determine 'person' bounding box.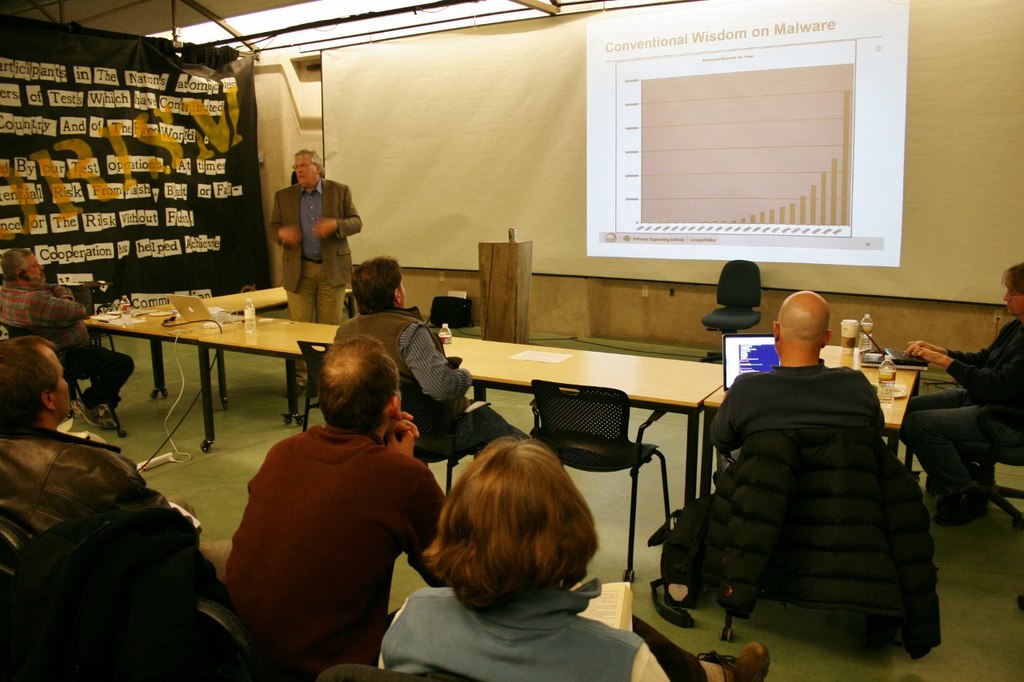
Determined: {"x1": 0, "y1": 334, "x2": 230, "y2": 681}.
